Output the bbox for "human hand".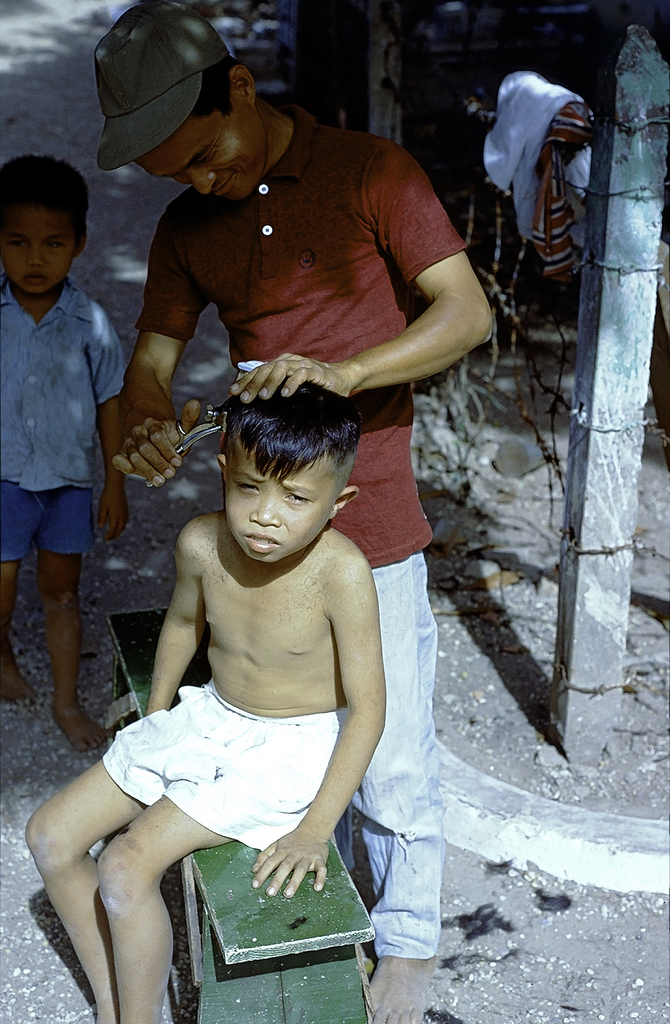
x1=109, y1=400, x2=200, y2=495.
